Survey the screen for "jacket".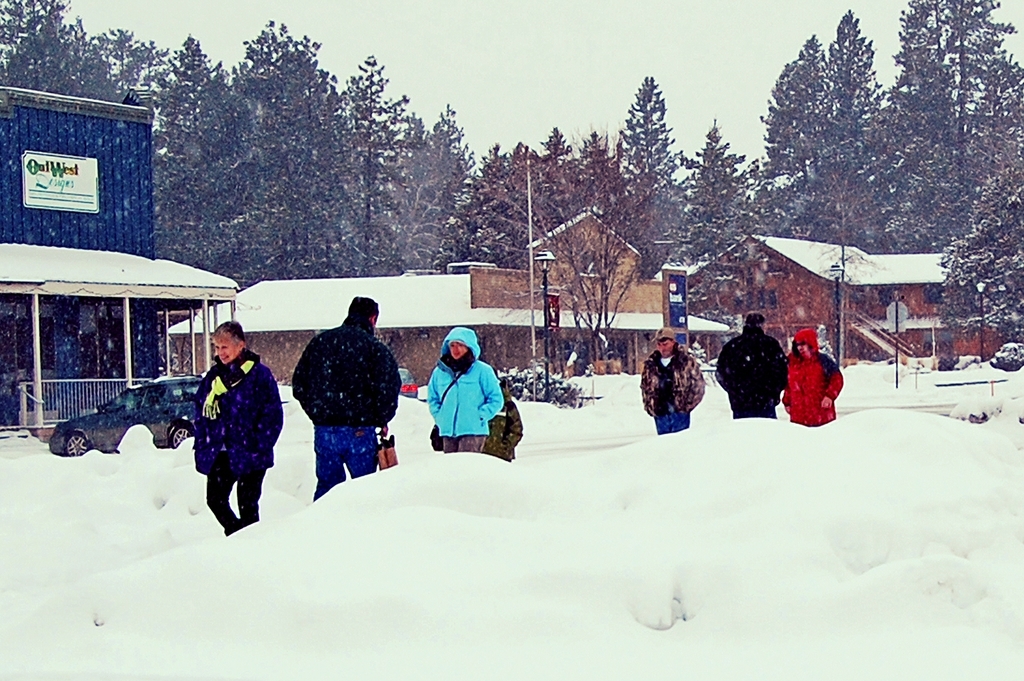
Survey found: bbox(425, 339, 505, 451).
